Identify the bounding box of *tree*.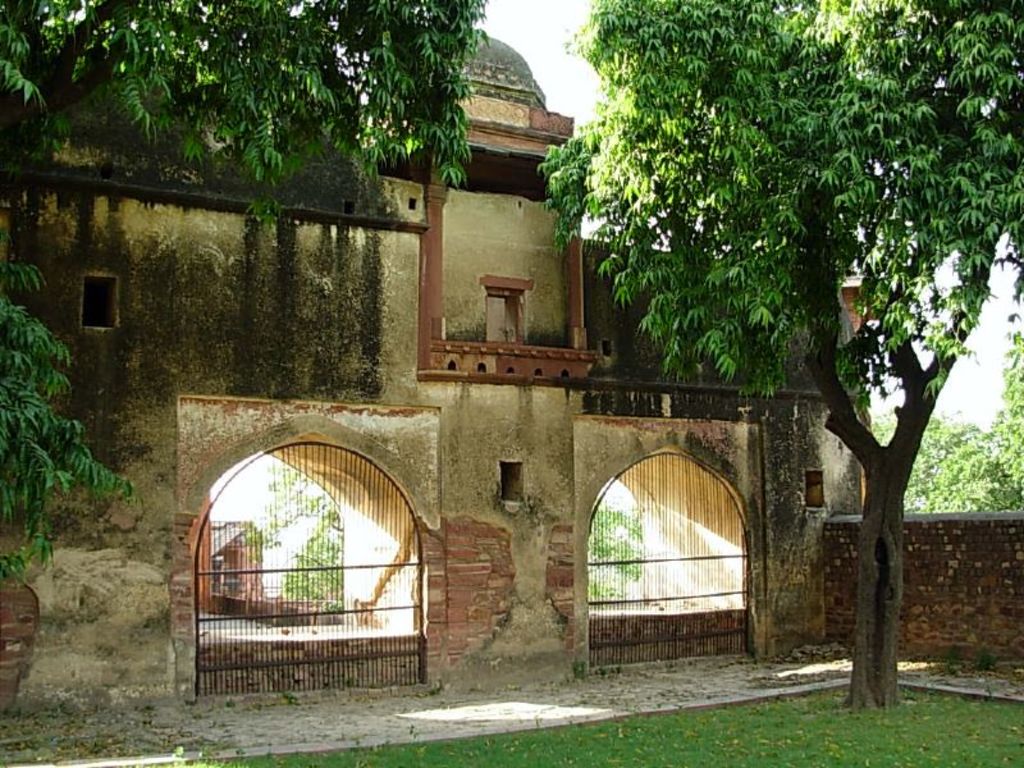
[0,0,495,596].
